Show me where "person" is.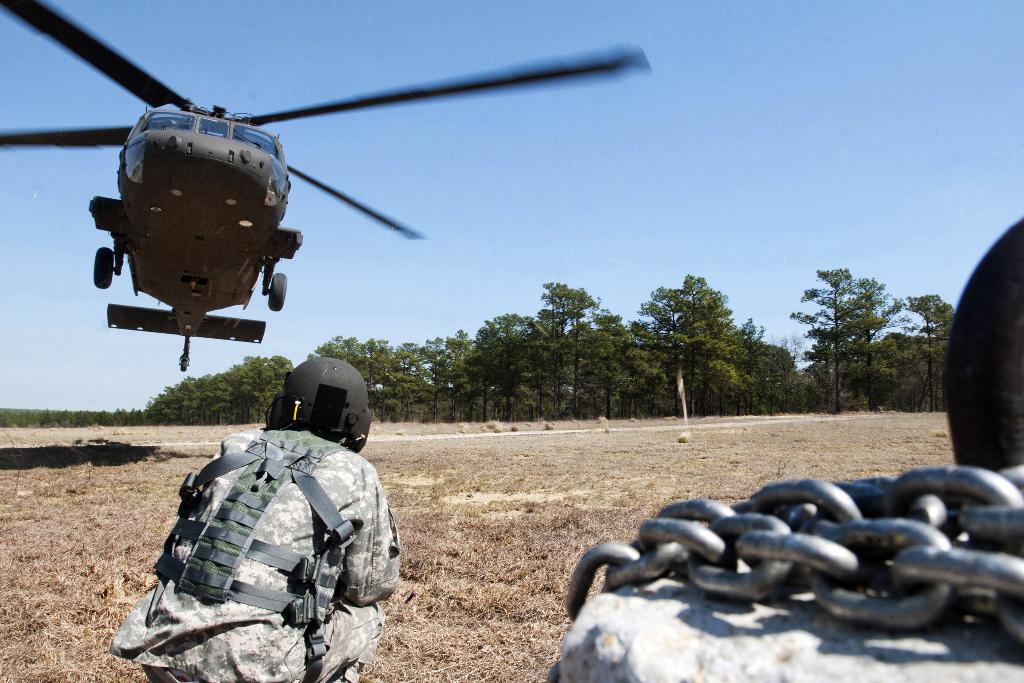
"person" is at region(147, 365, 385, 665).
